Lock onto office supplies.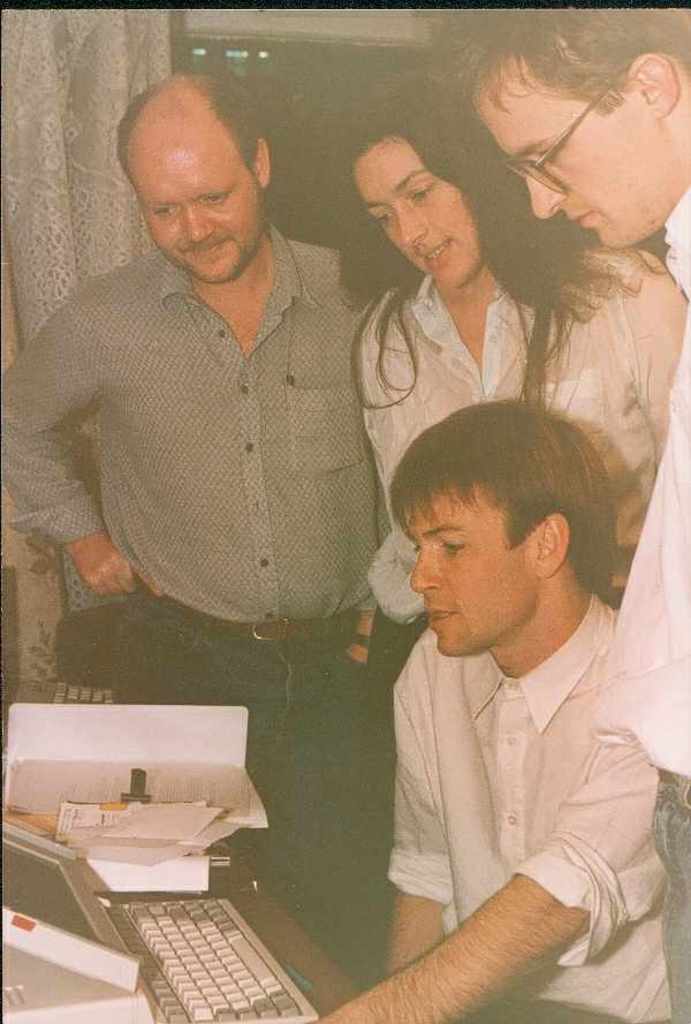
Locked: [x1=0, y1=824, x2=318, y2=1023].
